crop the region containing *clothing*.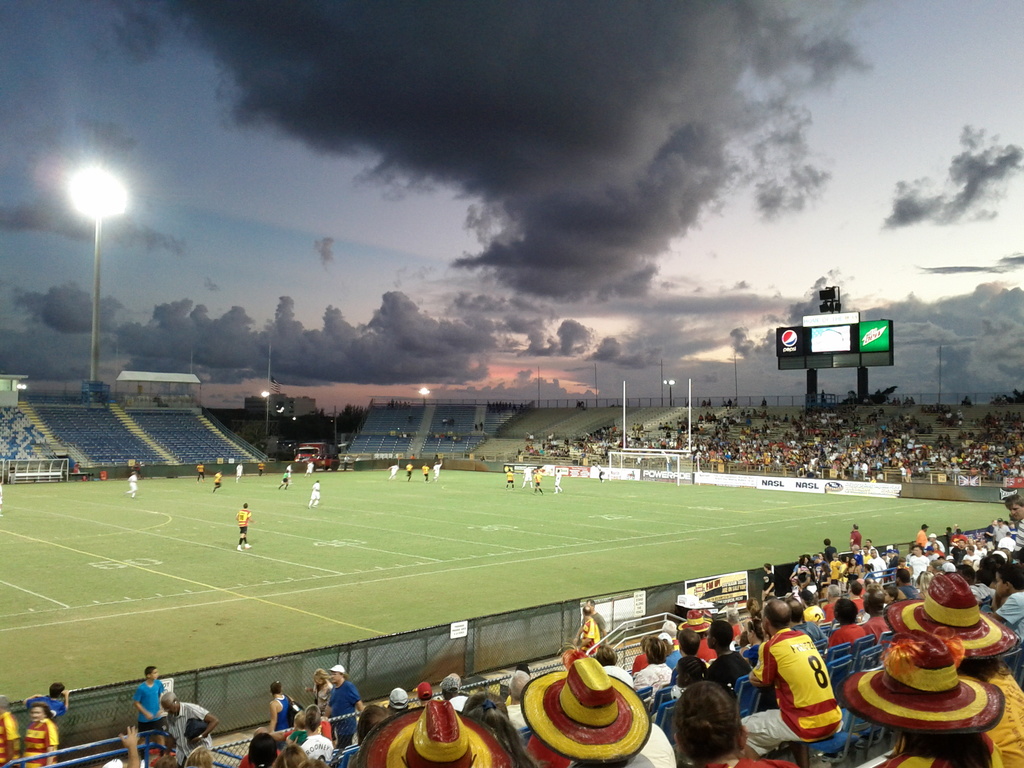
Crop region: {"x1": 213, "y1": 476, "x2": 222, "y2": 492}.
